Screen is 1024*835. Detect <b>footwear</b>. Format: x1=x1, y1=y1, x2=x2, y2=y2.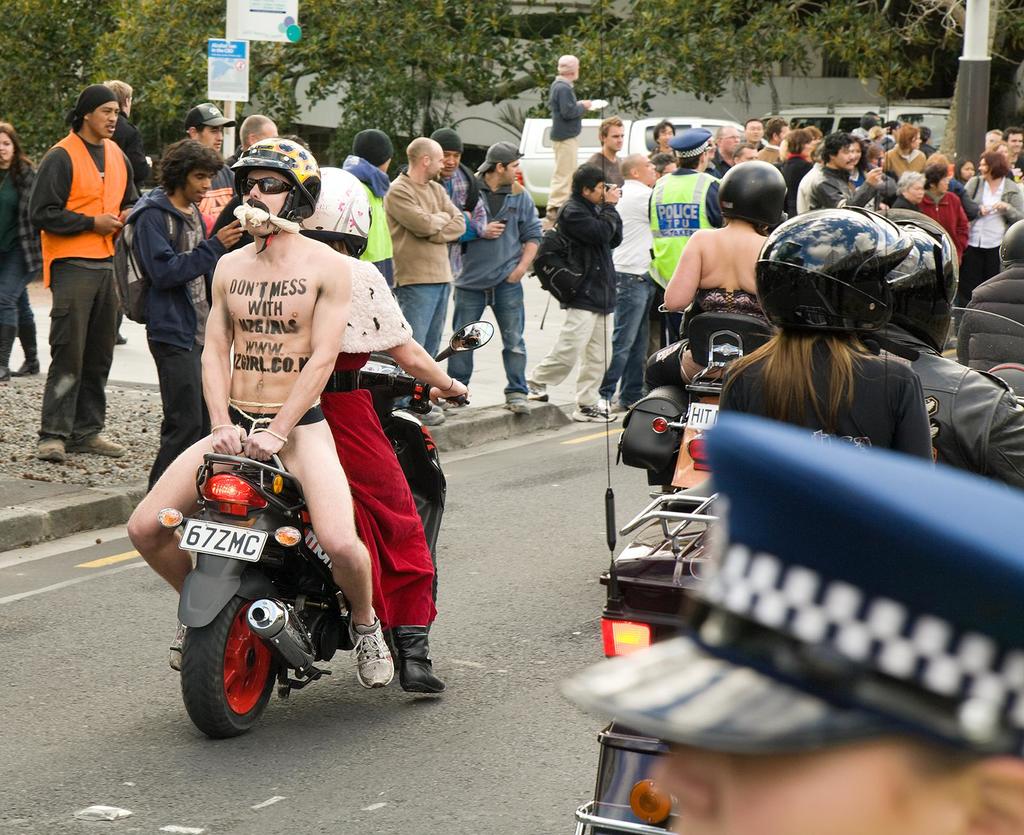
x1=355, y1=625, x2=397, y2=692.
